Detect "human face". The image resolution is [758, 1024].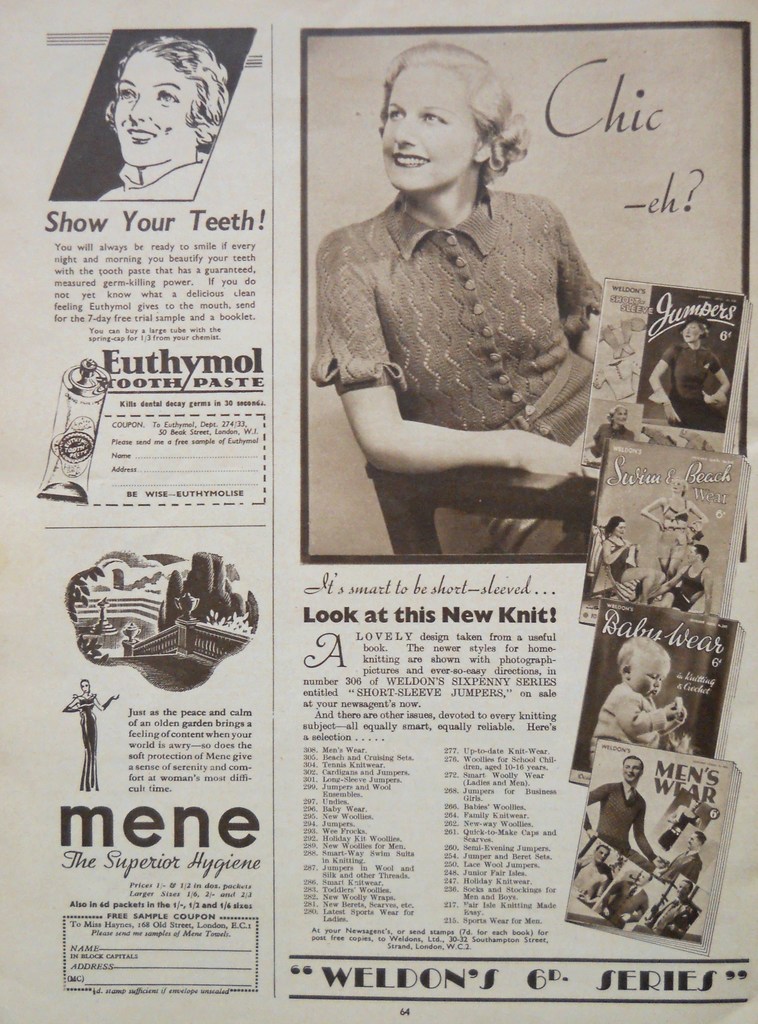
372:72:499:184.
